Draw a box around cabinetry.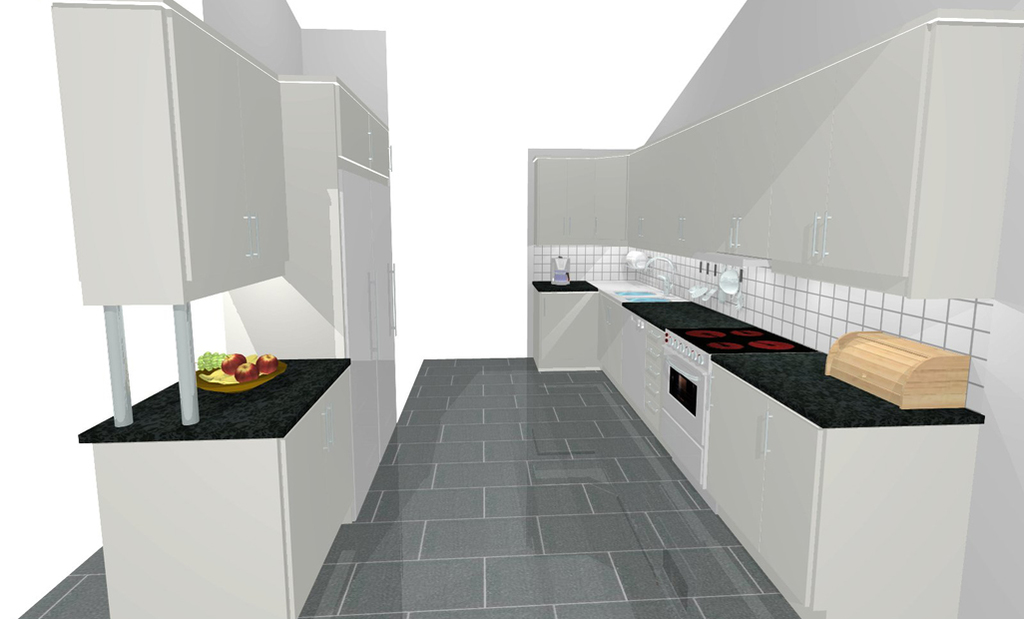
bbox=[271, 70, 436, 506].
